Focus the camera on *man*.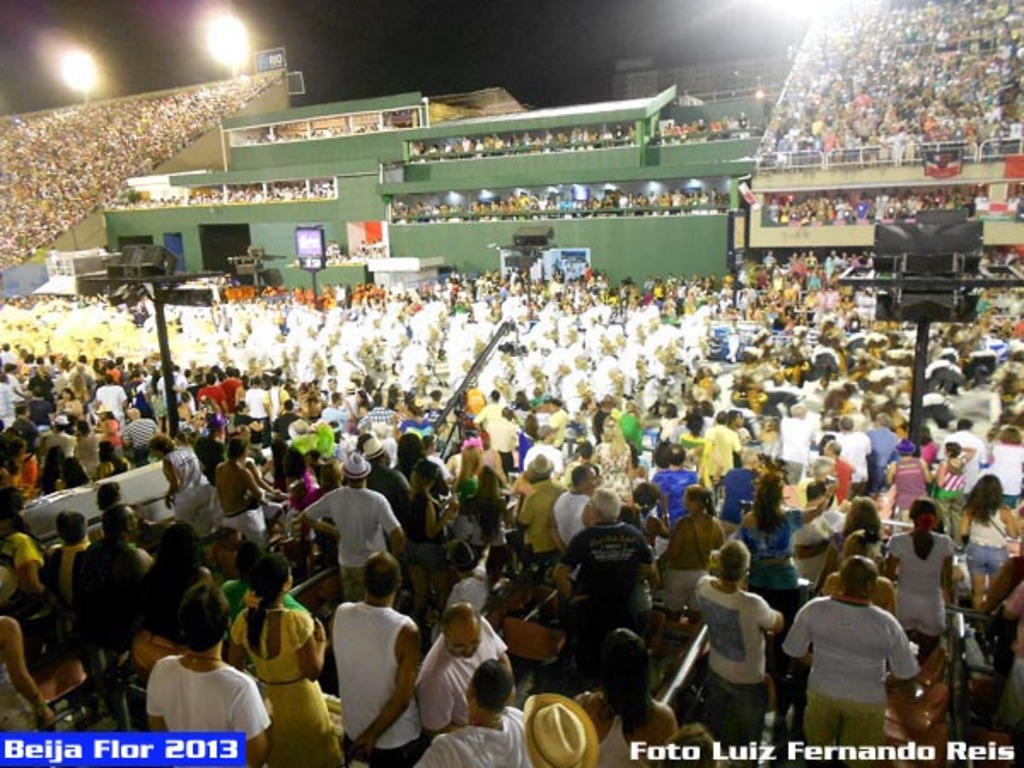
Focus region: rect(242, 379, 268, 415).
